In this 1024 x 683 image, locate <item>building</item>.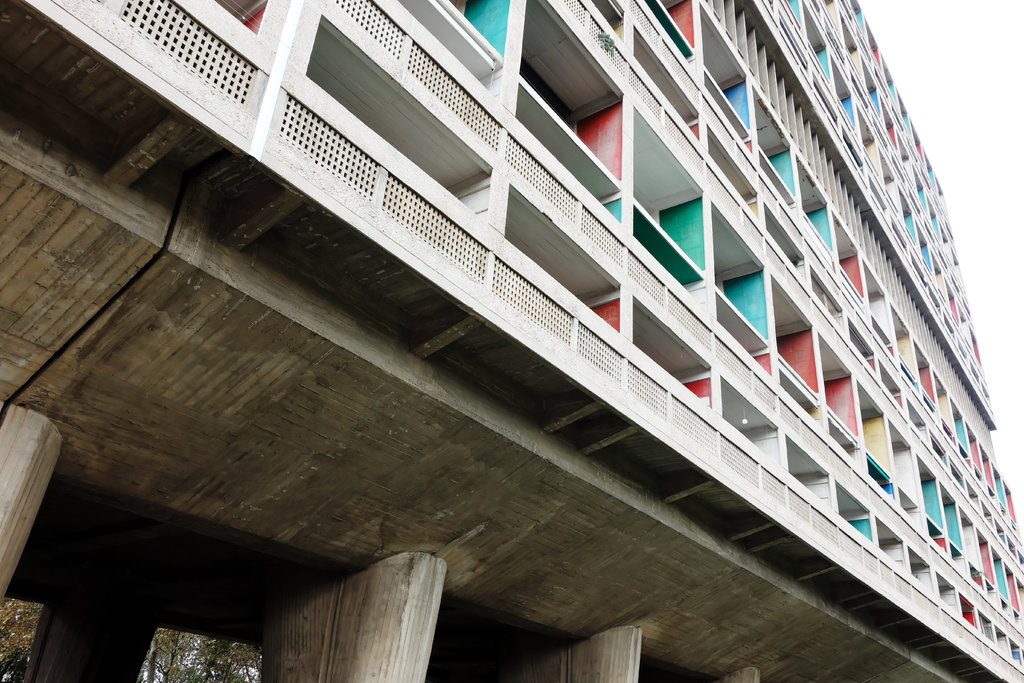
Bounding box: 0:0:1023:682.
